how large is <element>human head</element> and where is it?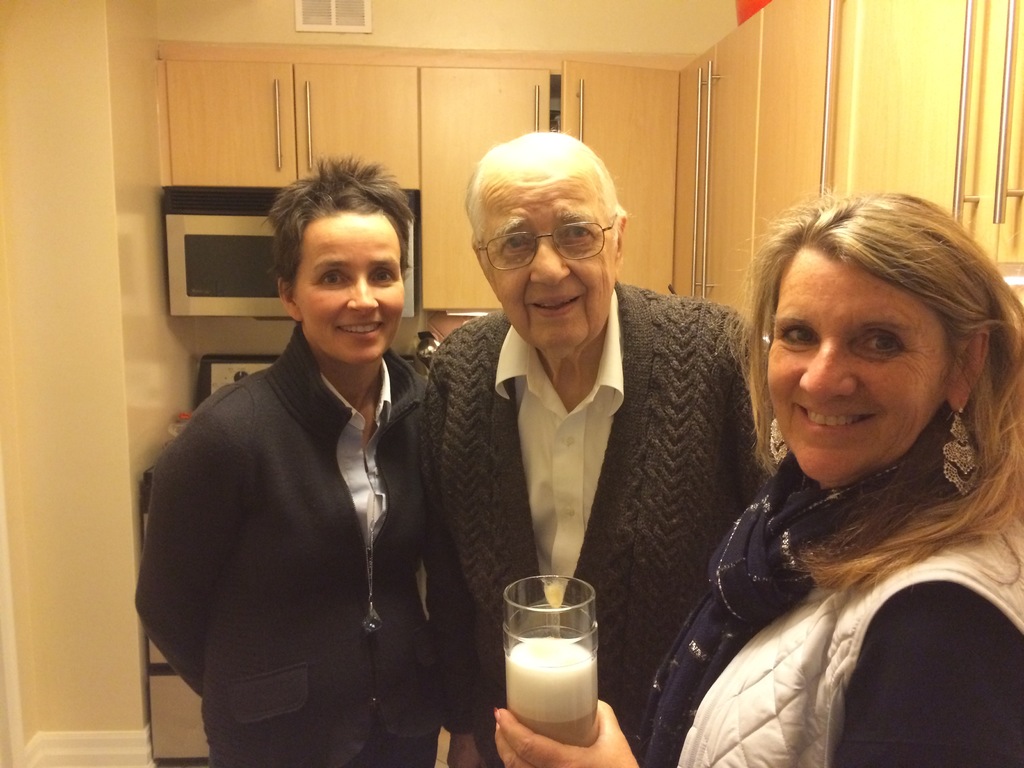
Bounding box: bbox=[449, 124, 632, 310].
